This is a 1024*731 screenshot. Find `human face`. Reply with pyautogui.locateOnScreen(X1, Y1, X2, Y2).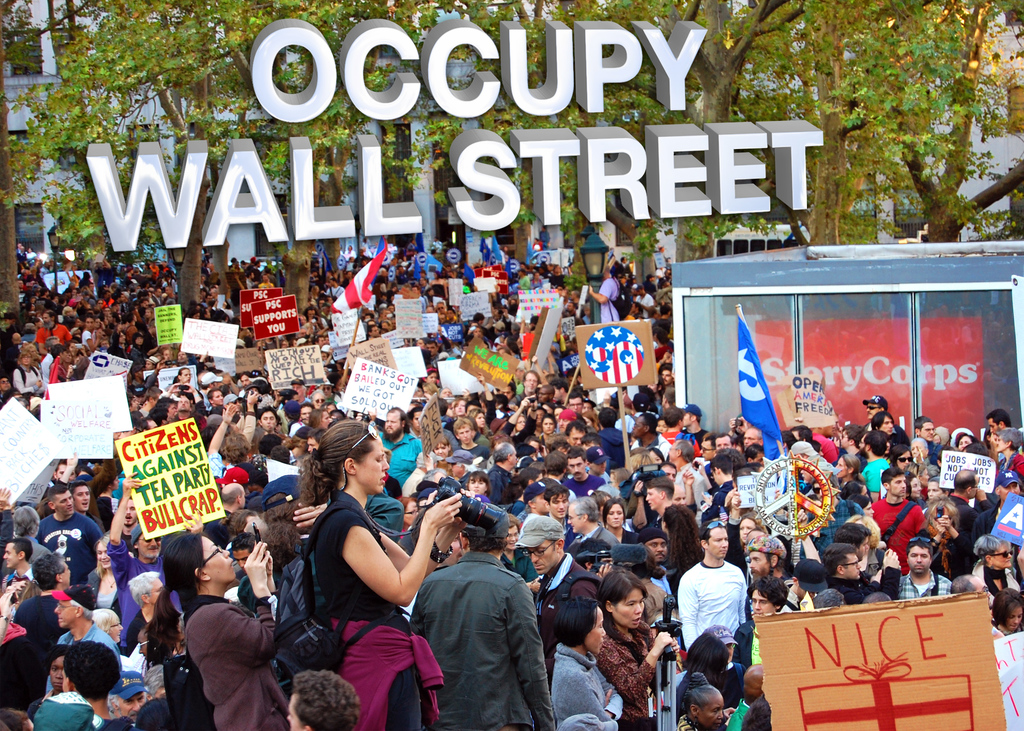
pyautogui.locateOnScreen(923, 422, 936, 440).
